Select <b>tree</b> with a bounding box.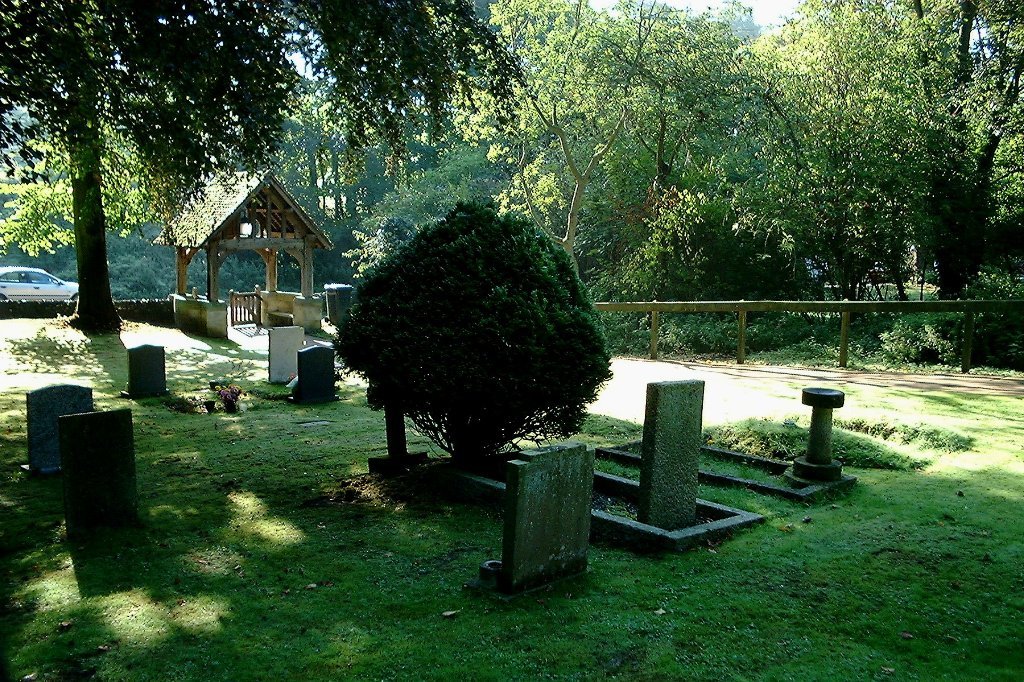
box(311, 203, 613, 480).
